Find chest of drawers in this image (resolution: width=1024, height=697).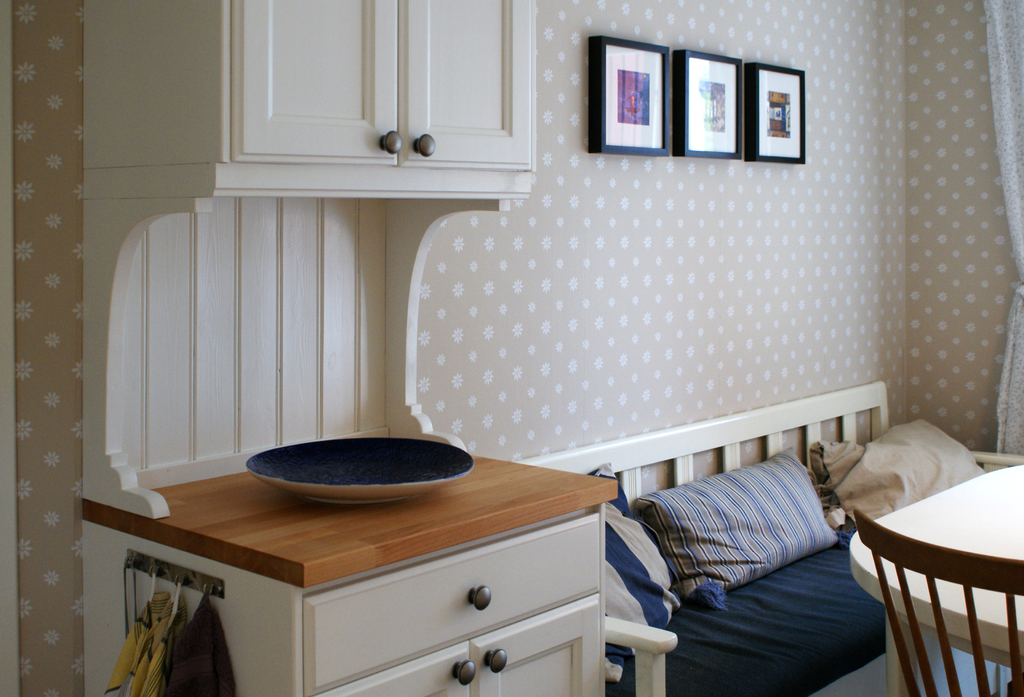
bbox=(80, 438, 619, 696).
